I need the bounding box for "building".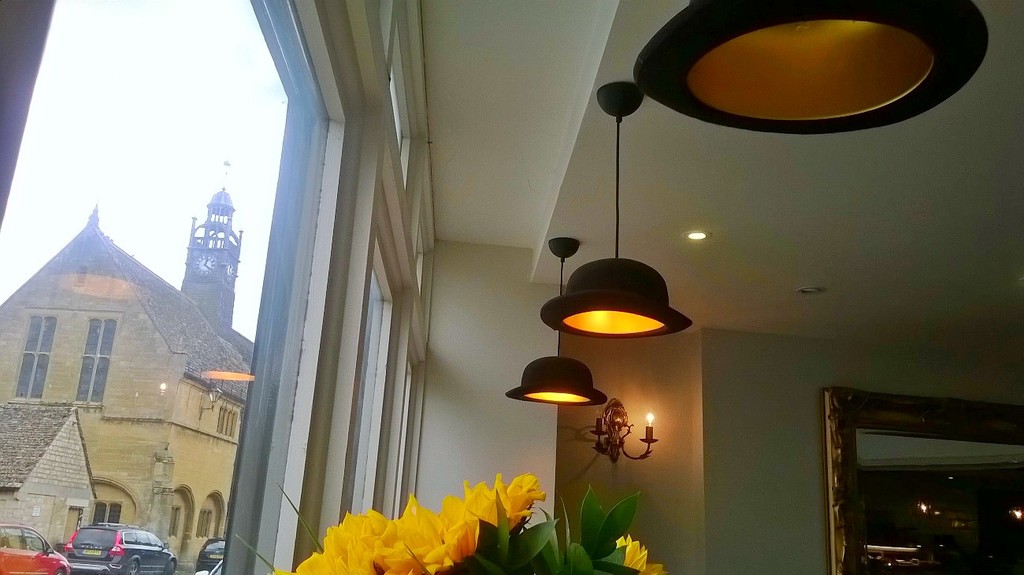
Here it is: region(0, 0, 1023, 574).
